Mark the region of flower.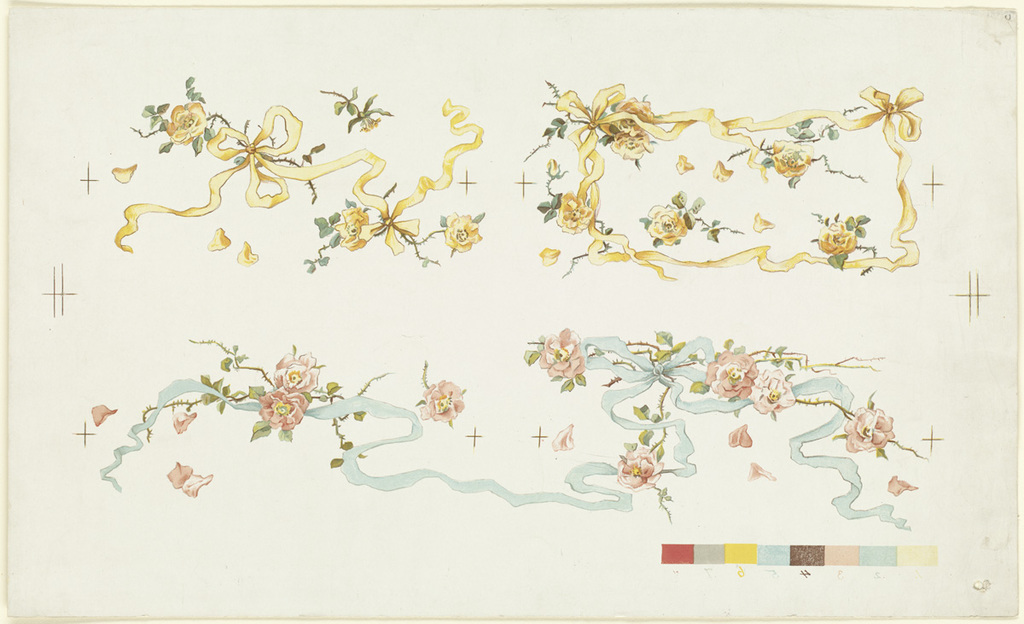
Region: 814 221 854 264.
